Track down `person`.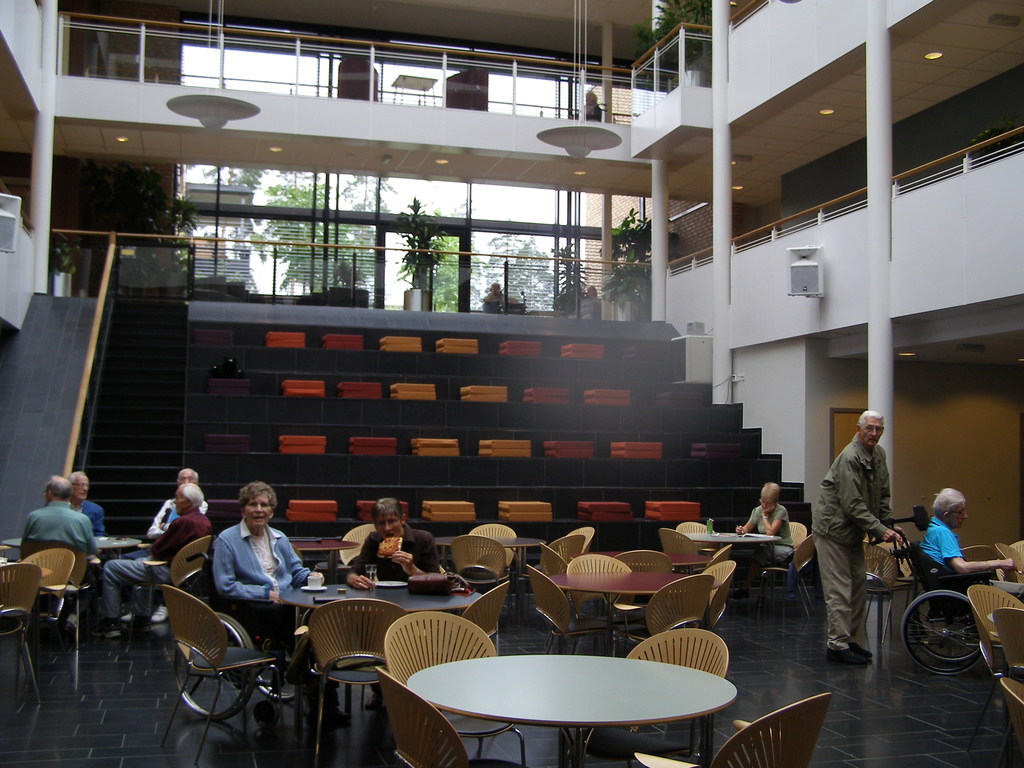
Tracked to [x1=17, y1=476, x2=95, y2=552].
